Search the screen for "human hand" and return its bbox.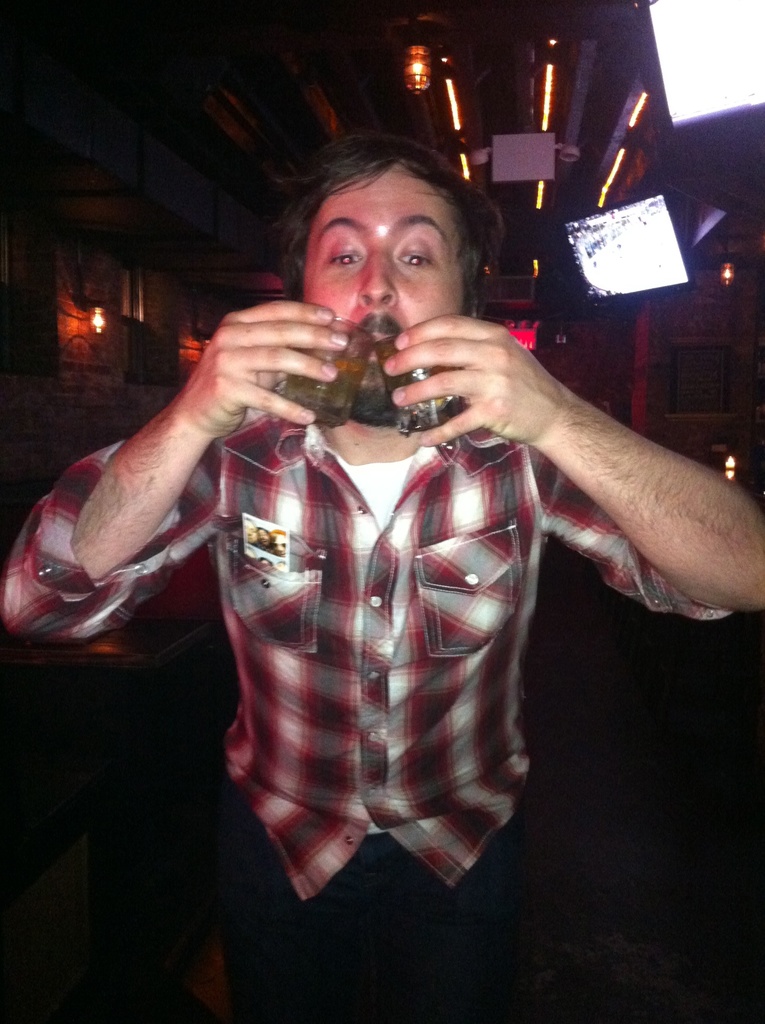
Found: [x1=381, y1=305, x2=609, y2=456].
